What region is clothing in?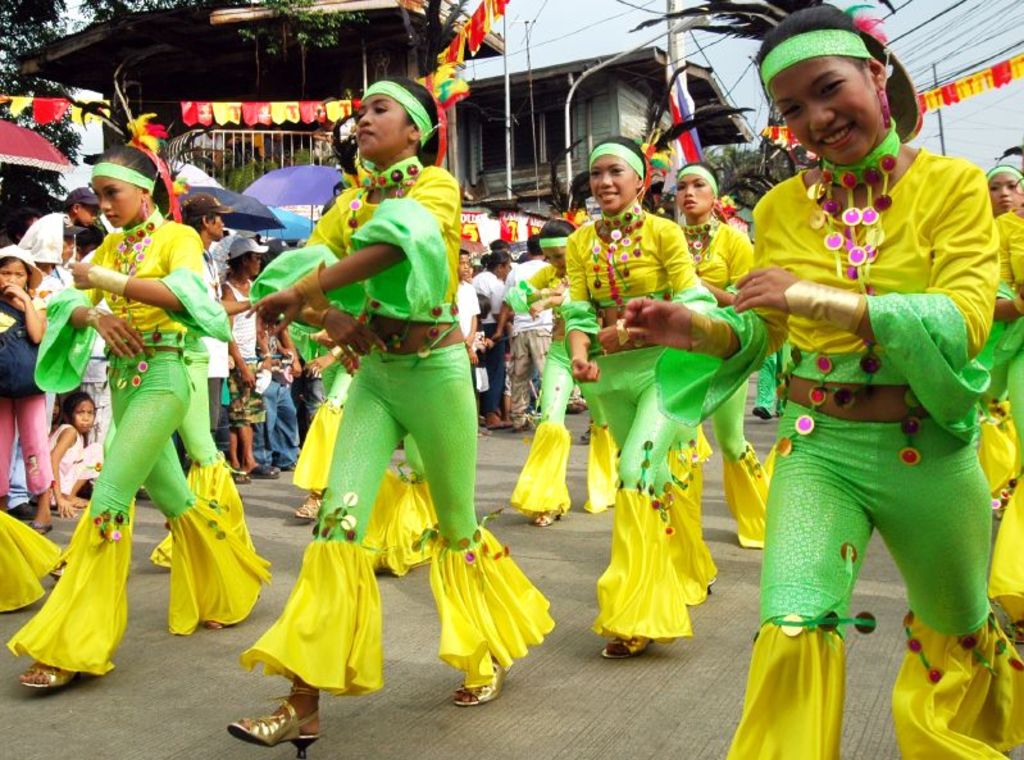
l=220, t=283, r=265, b=445.
